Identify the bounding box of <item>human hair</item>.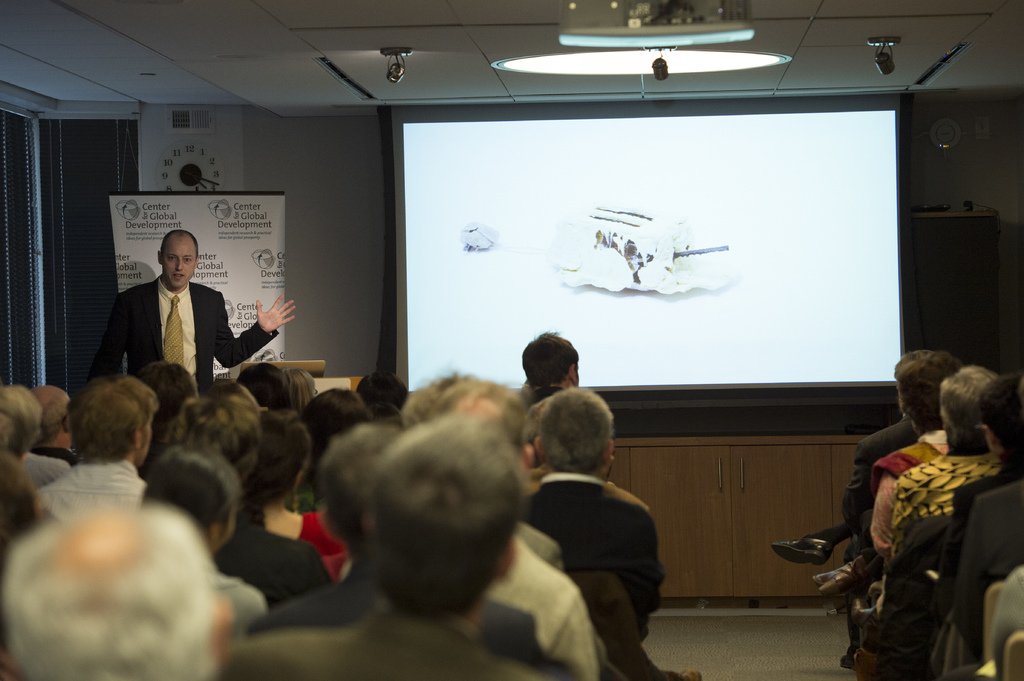
[235, 363, 291, 418].
